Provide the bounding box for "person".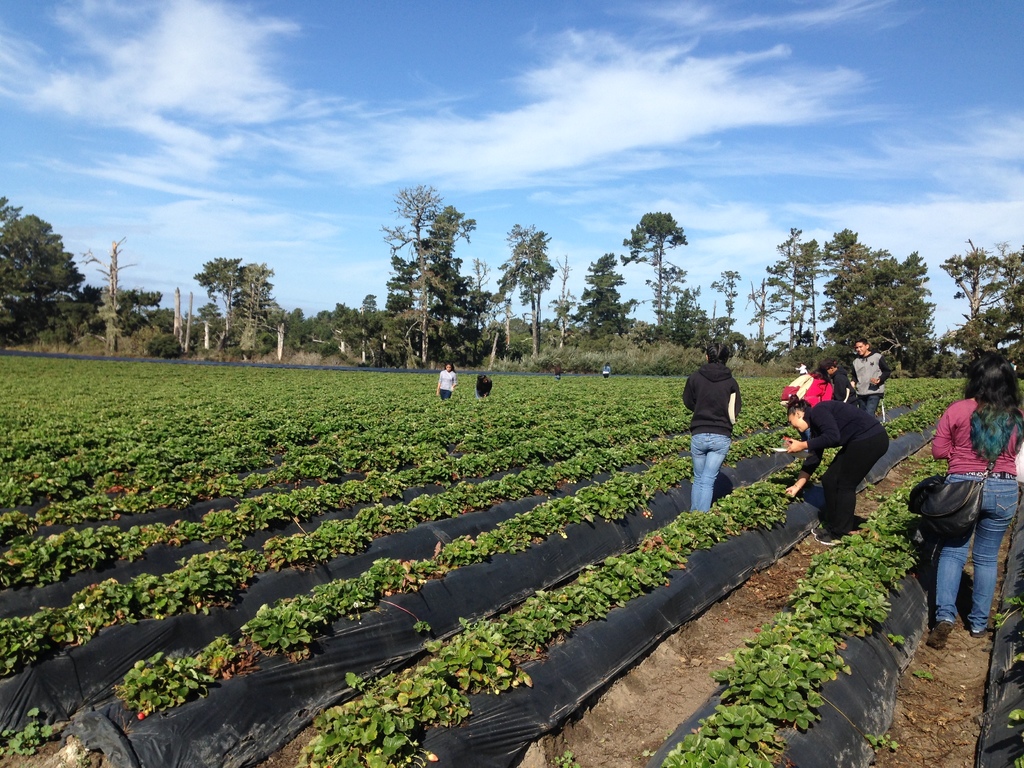
Rect(680, 346, 743, 512).
